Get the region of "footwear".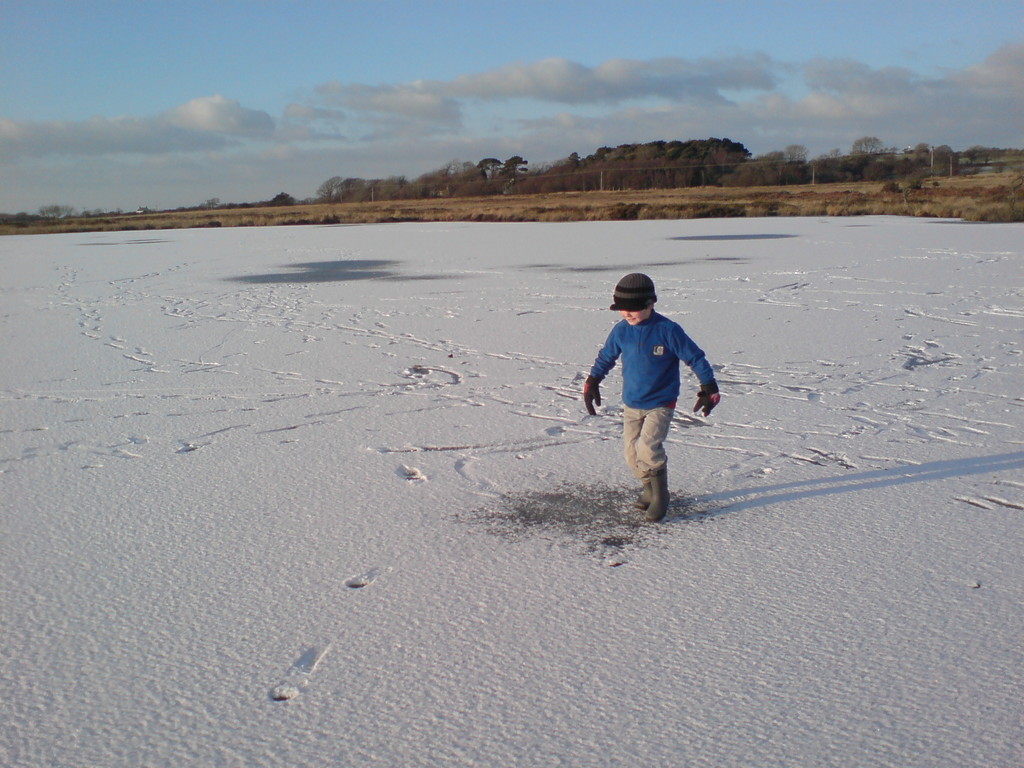
644:466:668:523.
